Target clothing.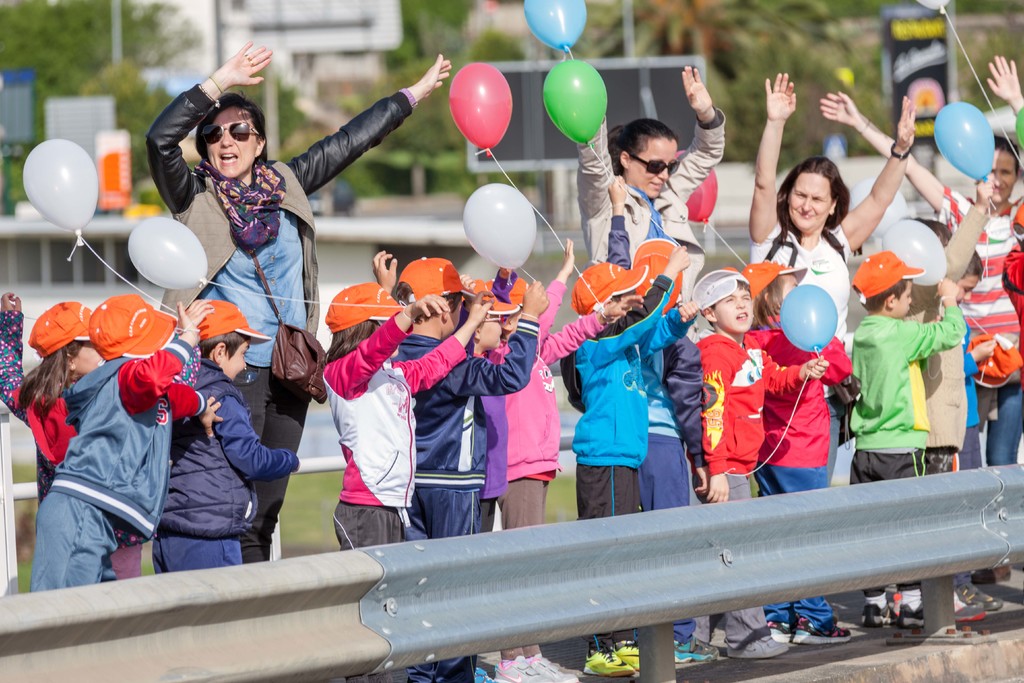
Target region: bbox=(744, 310, 861, 621).
